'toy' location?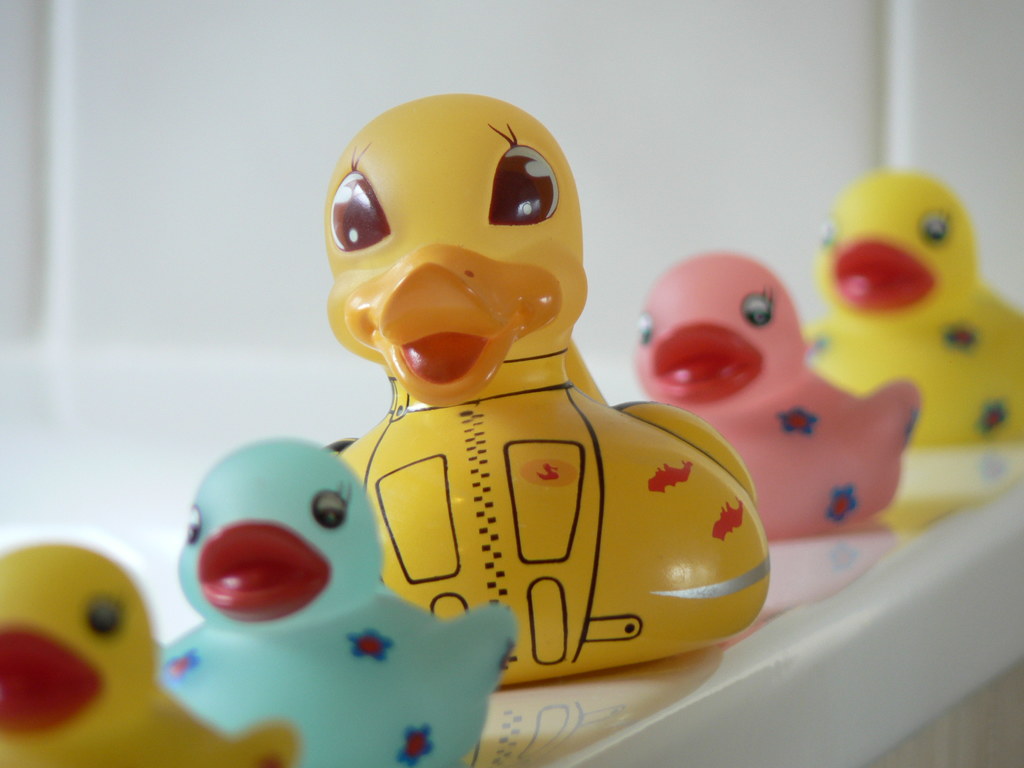
l=0, t=543, r=303, b=767
